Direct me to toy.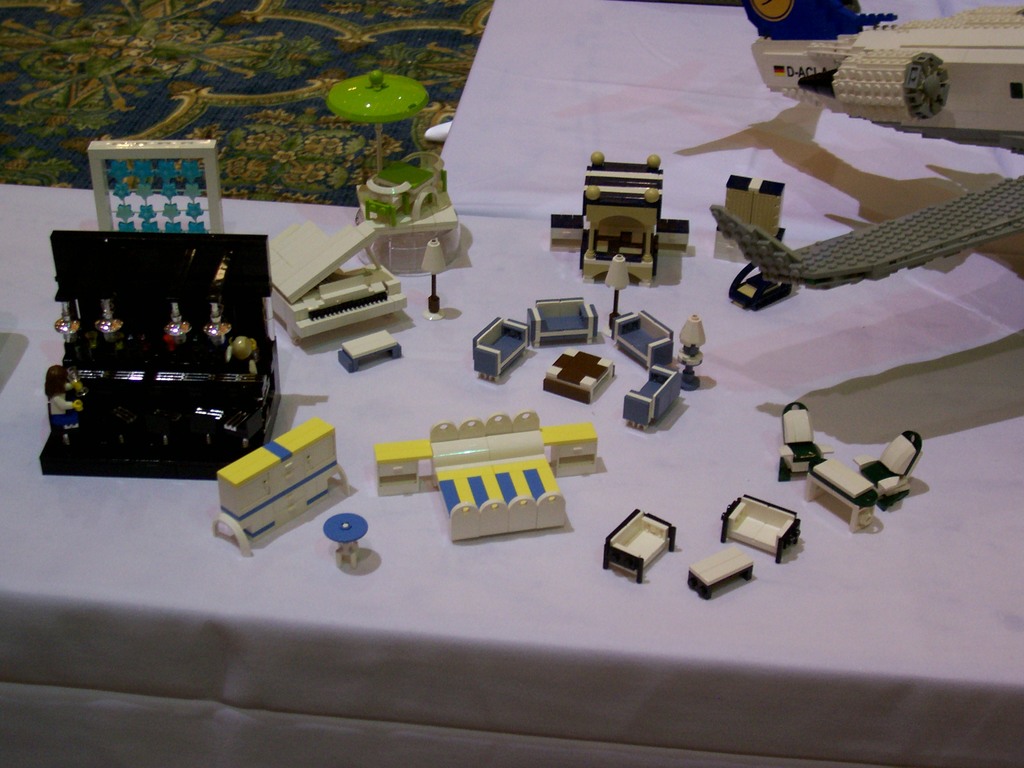
Direction: 320 508 376 566.
